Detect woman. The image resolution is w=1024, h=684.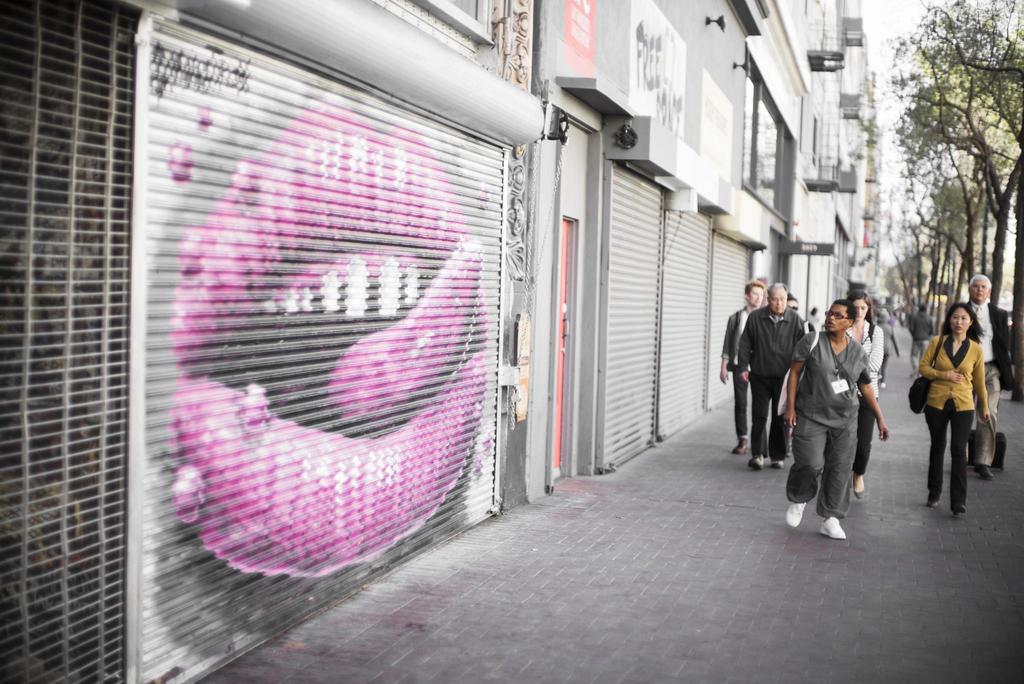
x1=786 y1=301 x2=891 y2=534.
